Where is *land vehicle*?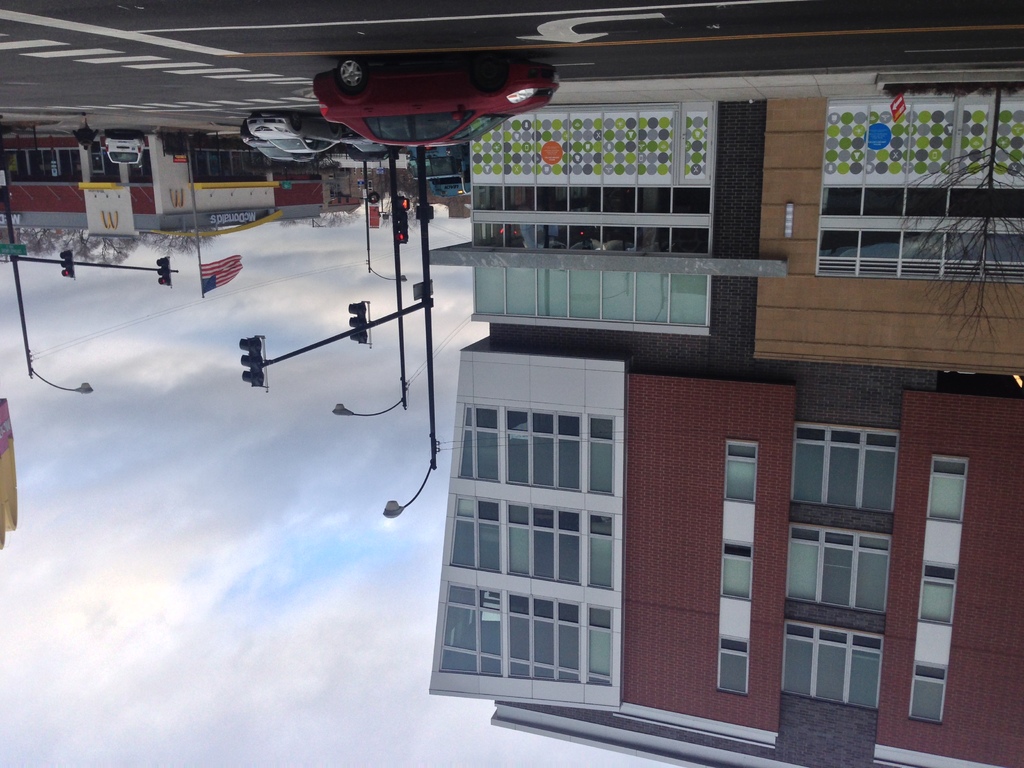
select_region(317, 54, 559, 141).
